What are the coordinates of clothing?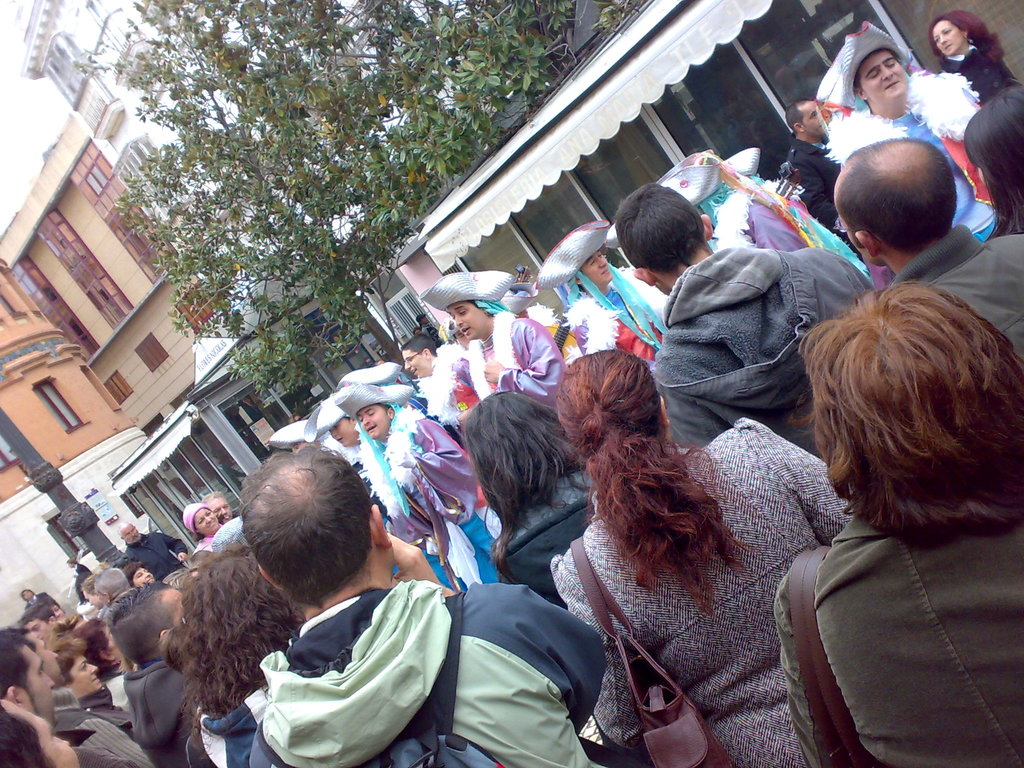
(120, 660, 199, 767).
